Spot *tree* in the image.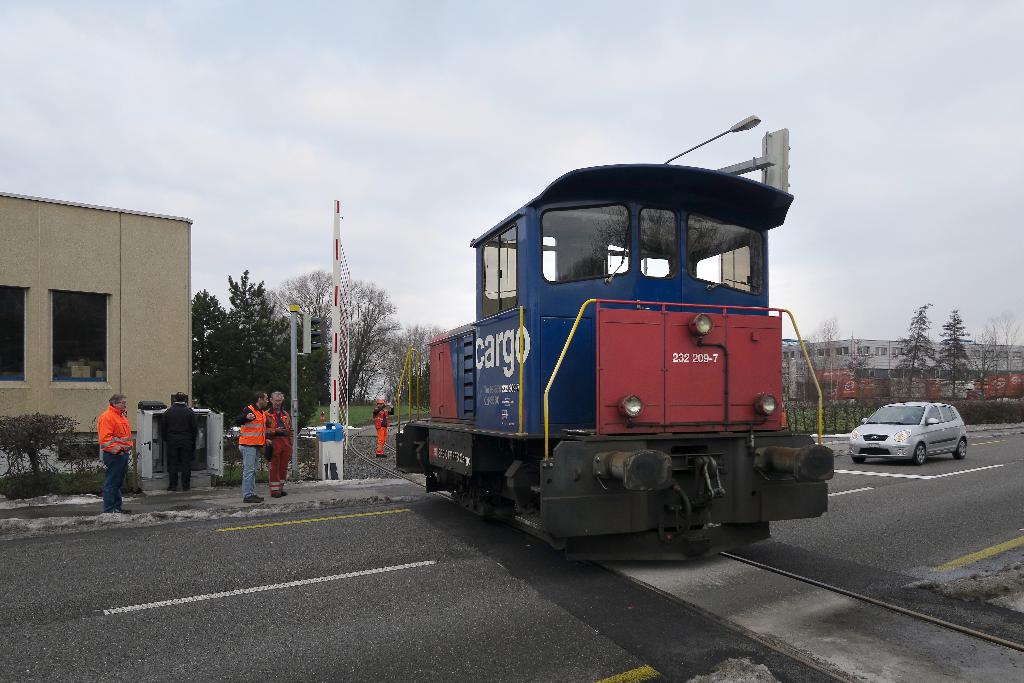
*tree* found at [x1=1002, y1=309, x2=1023, y2=409].
